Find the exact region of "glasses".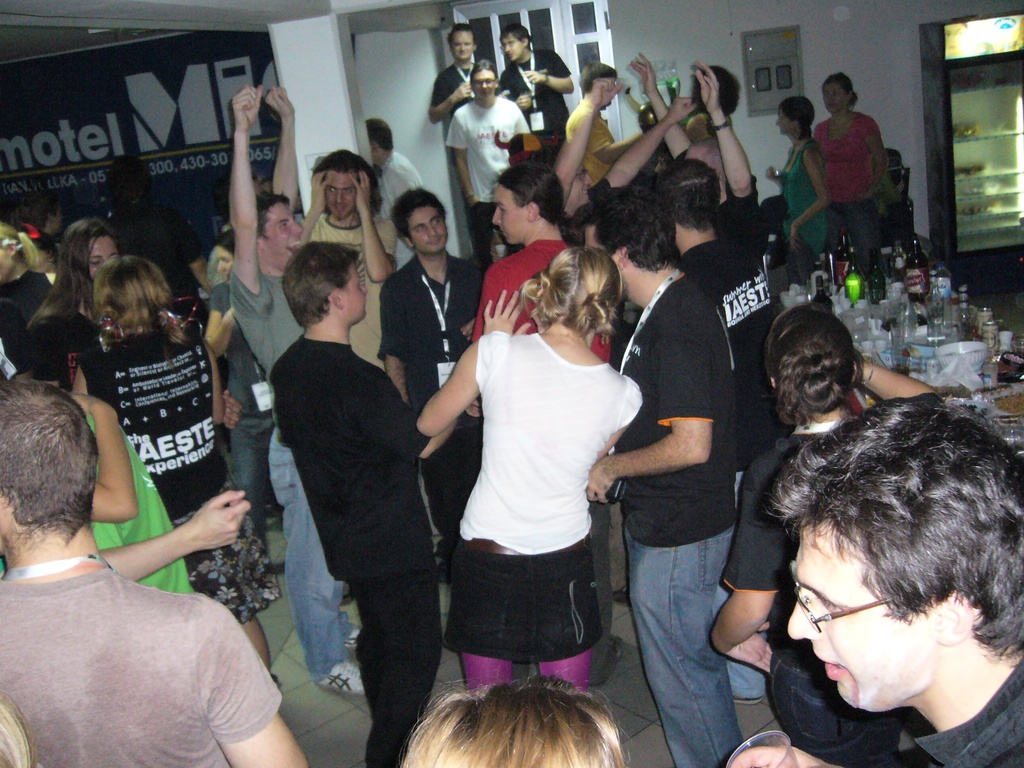
Exact region: 786, 557, 900, 633.
